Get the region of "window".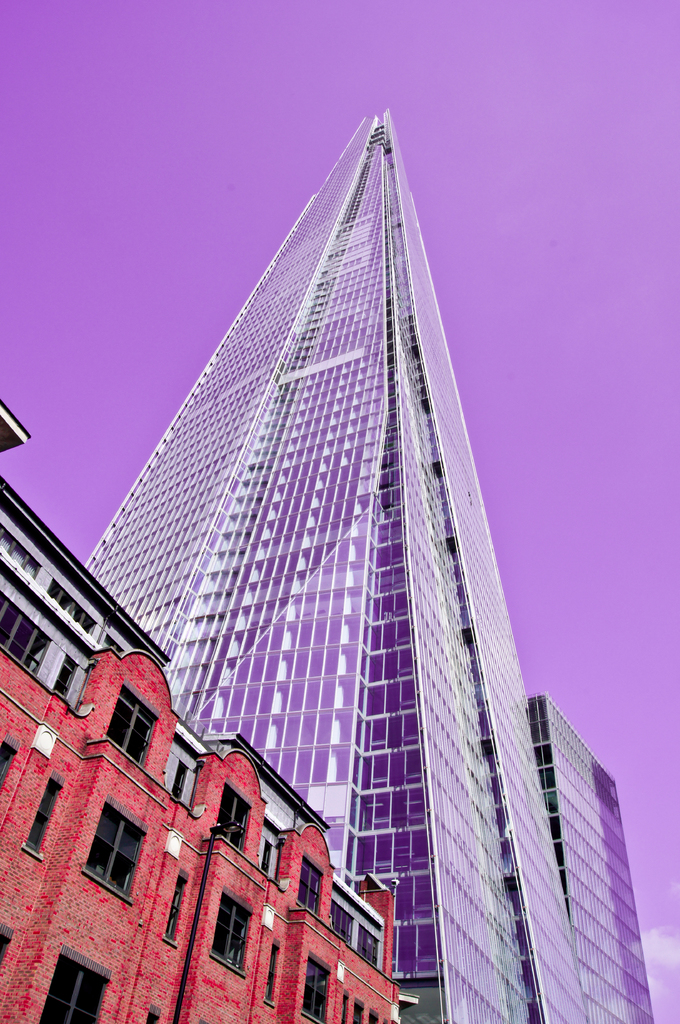
pyautogui.locateOnScreen(82, 794, 150, 909).
